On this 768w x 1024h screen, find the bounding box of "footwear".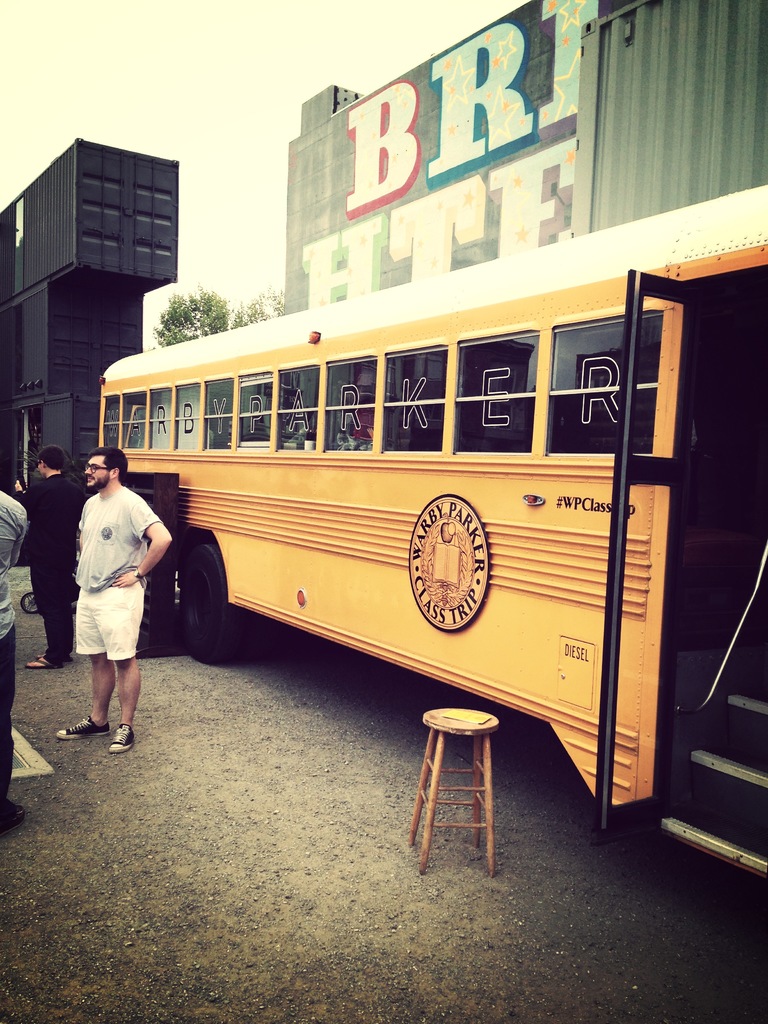
Bounding box: (x1=108, y1=718, x2=135, y2=758).
